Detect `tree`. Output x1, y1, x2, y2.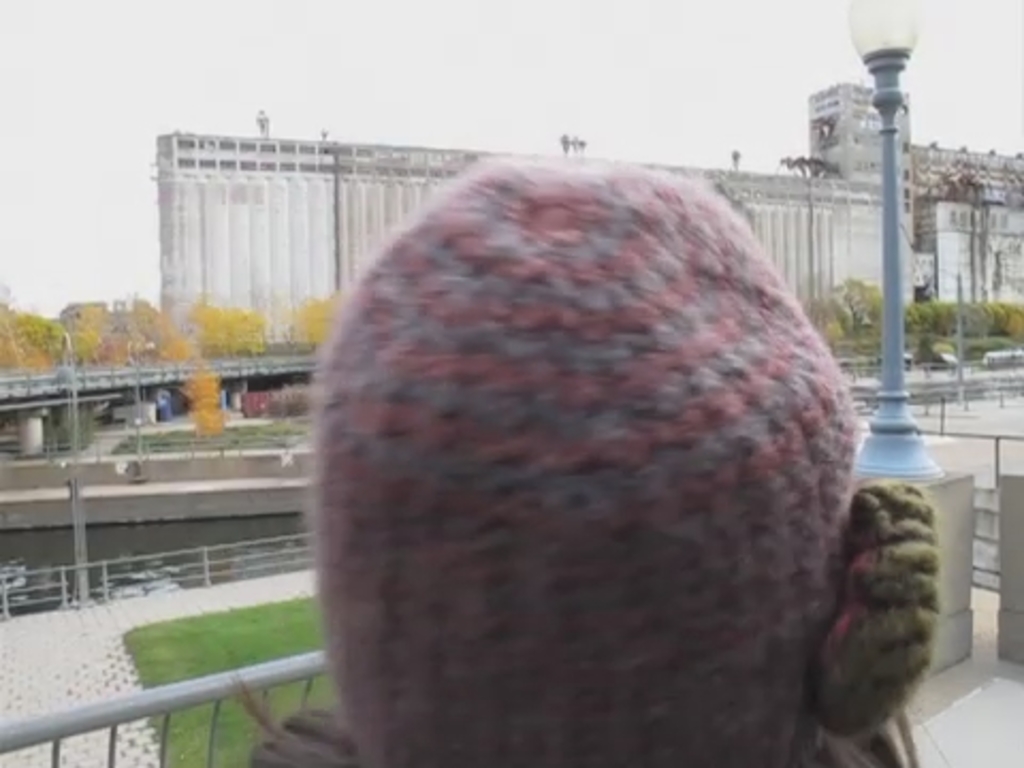
196, 297, 275, 358.
